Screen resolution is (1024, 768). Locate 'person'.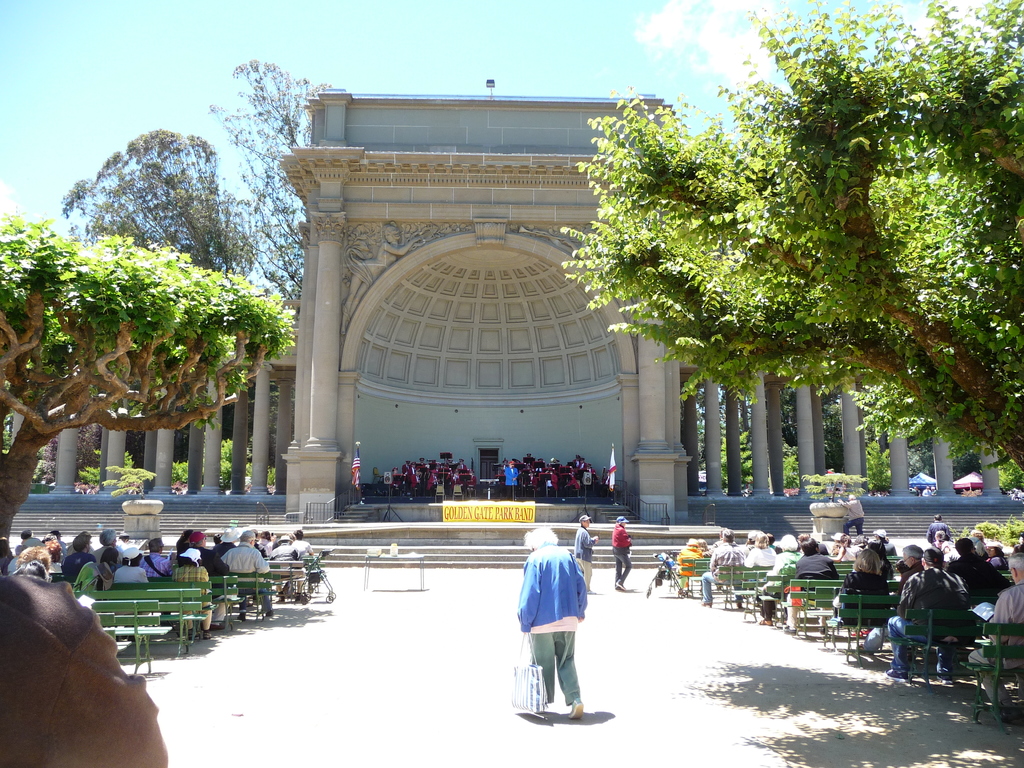
(left=779, top=538, right=836, bottom=637).
